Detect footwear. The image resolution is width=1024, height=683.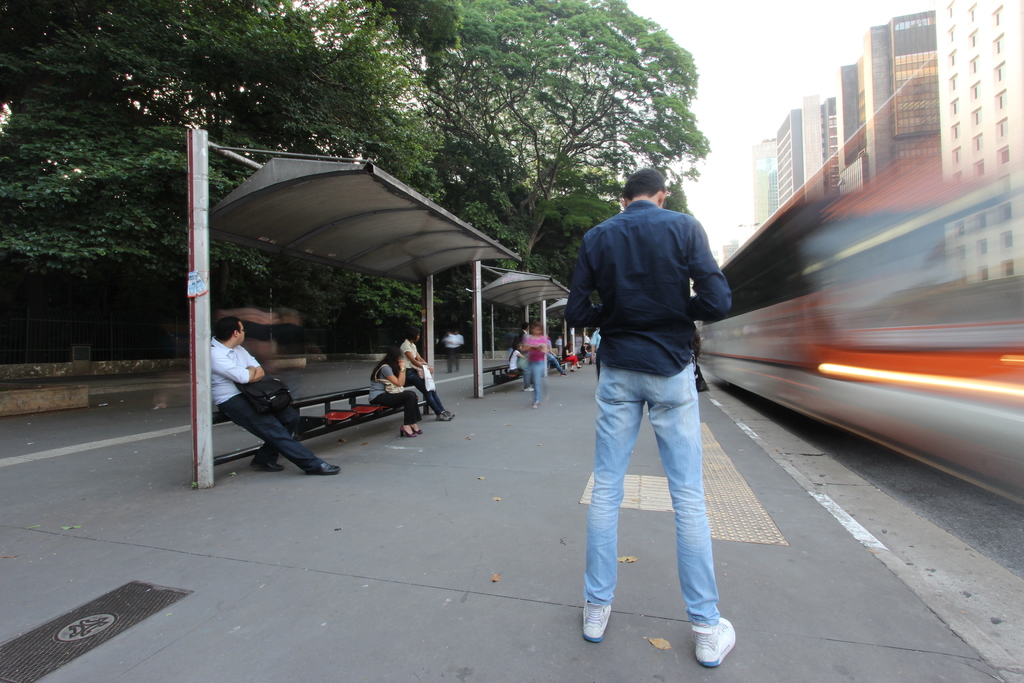
box(525, 386, 534, 391).
